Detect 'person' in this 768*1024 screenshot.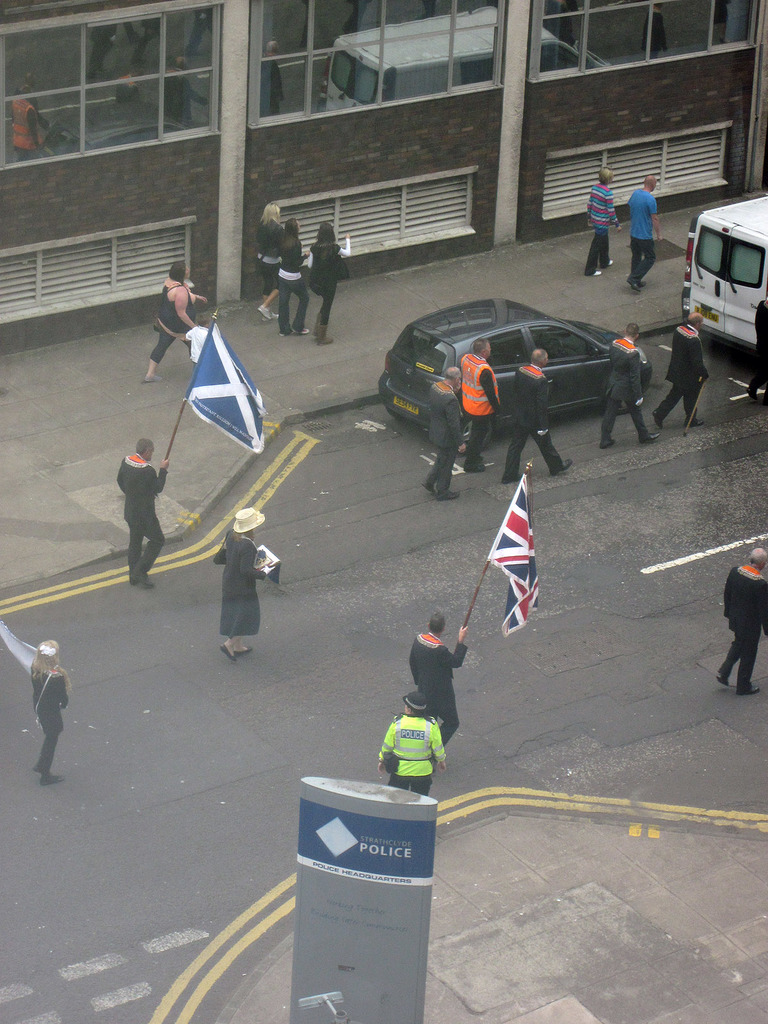
Detection: box=[275, 218, 310, 337].
